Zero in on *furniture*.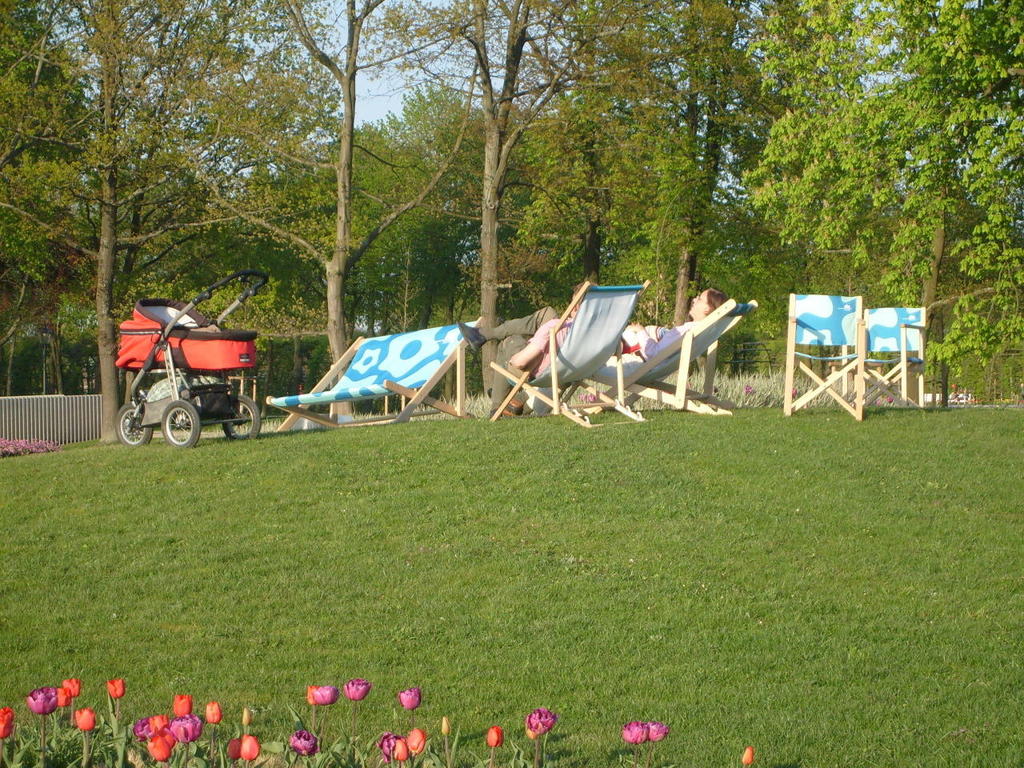
Zeroed in: (265, 318, 482, 434).
